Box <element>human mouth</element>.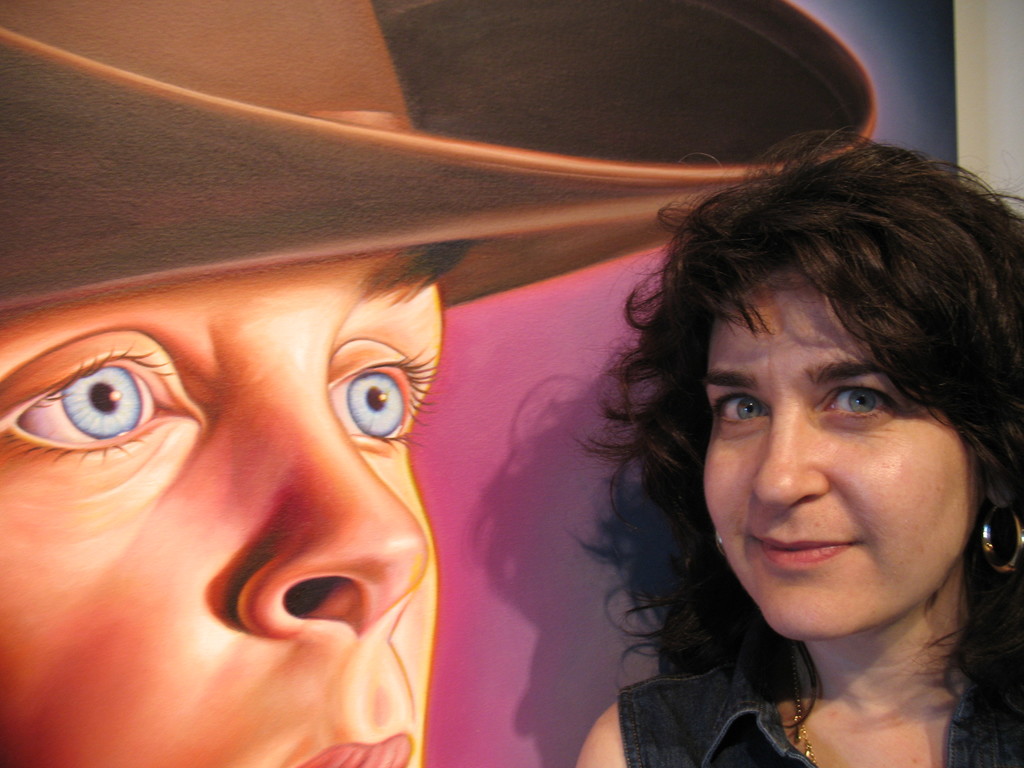
left=748, top=533, right=861, bottom=568.
